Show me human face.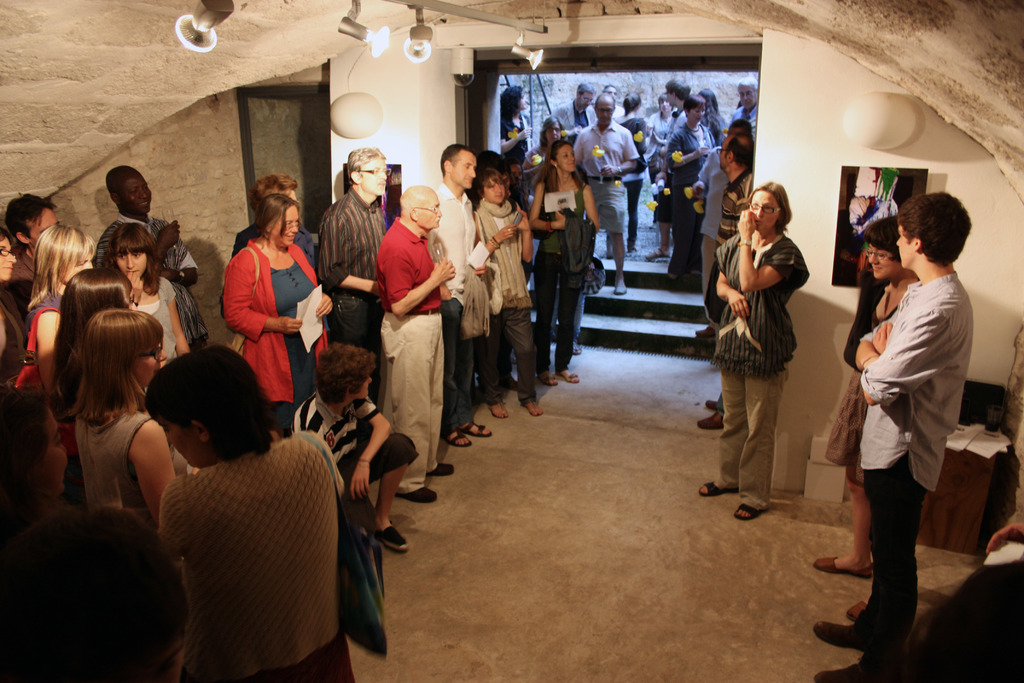
human face is here: {"left": 0, "top": 240, "right": 15, "bottom": 283}.
